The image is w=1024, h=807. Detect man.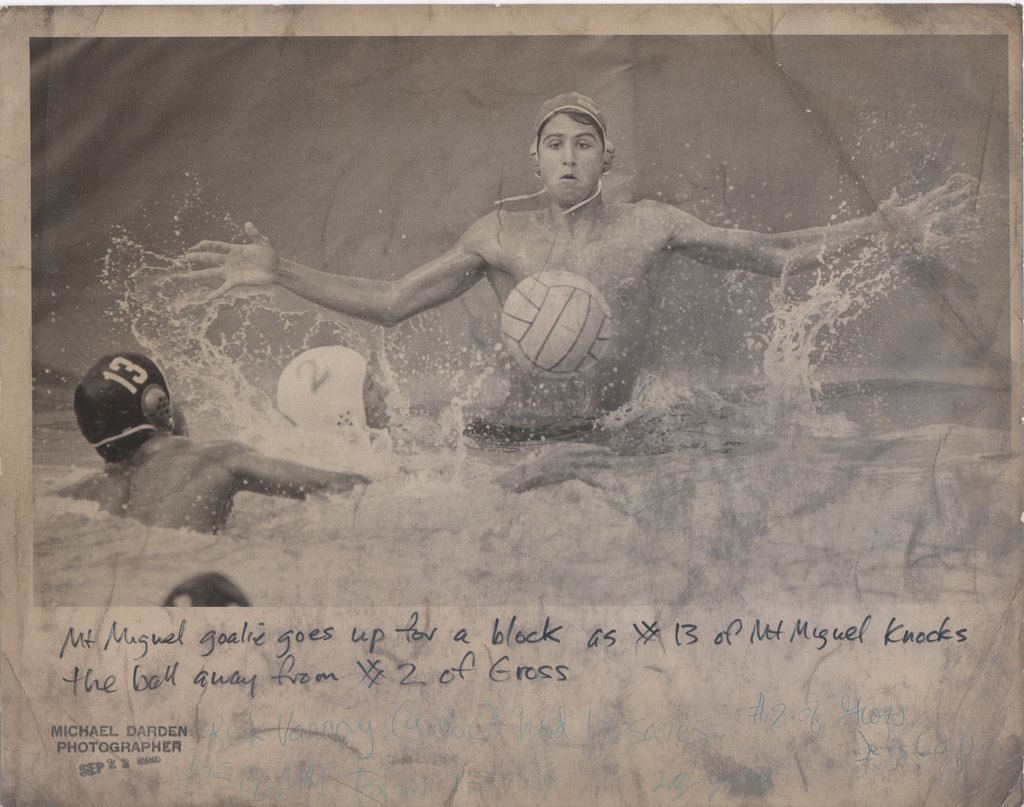
Detection: 44:346:371:537.
